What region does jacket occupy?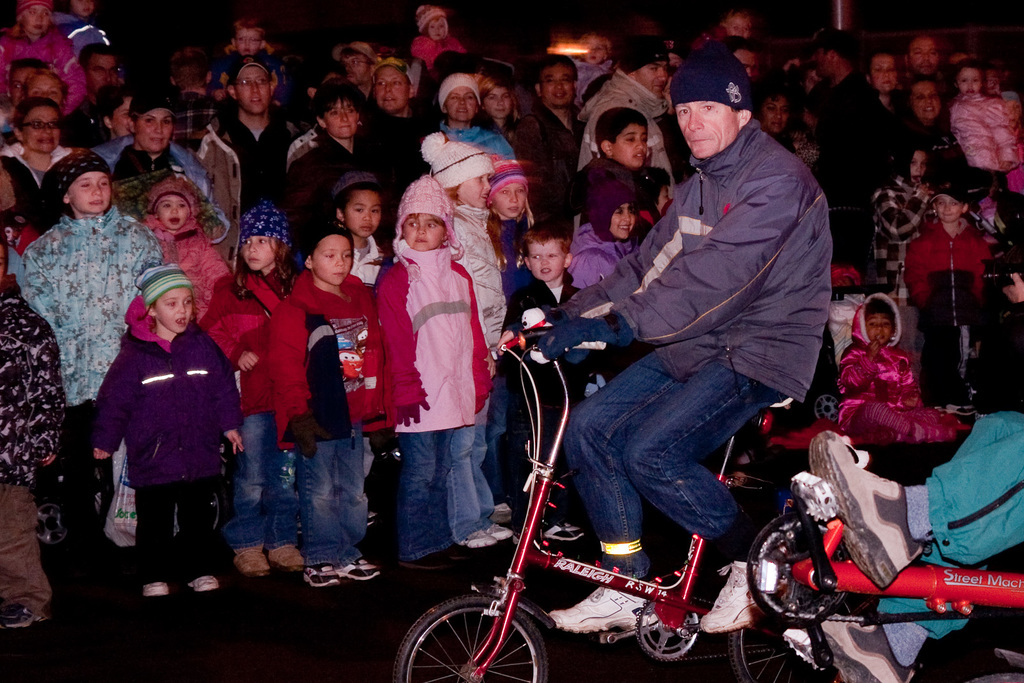
detection(408, 31, 467, 73).
